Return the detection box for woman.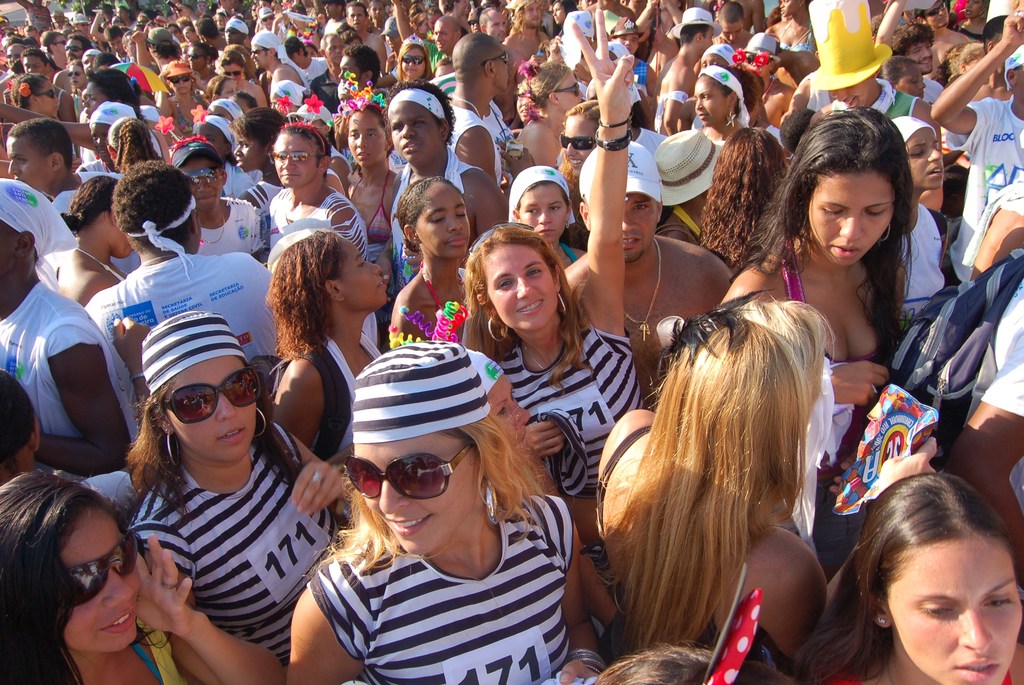
left=591, top=288, right=831, bottom=684.
